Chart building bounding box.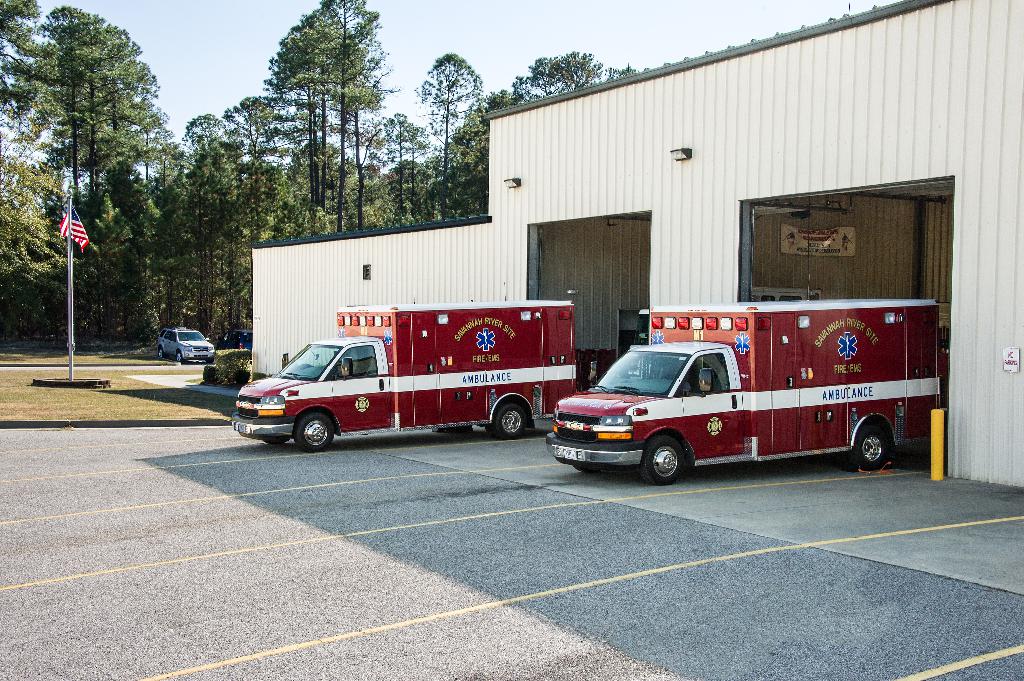
Charted: locate(248, 0, 1023, 492).
